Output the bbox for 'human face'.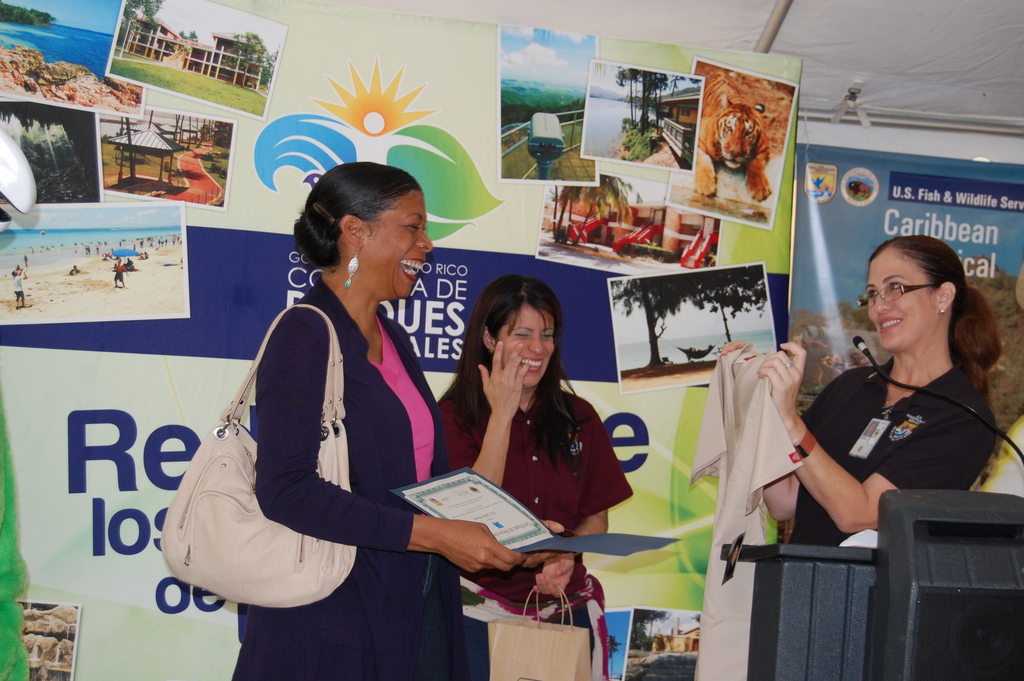
Rect(497, 305, 554, 388).
